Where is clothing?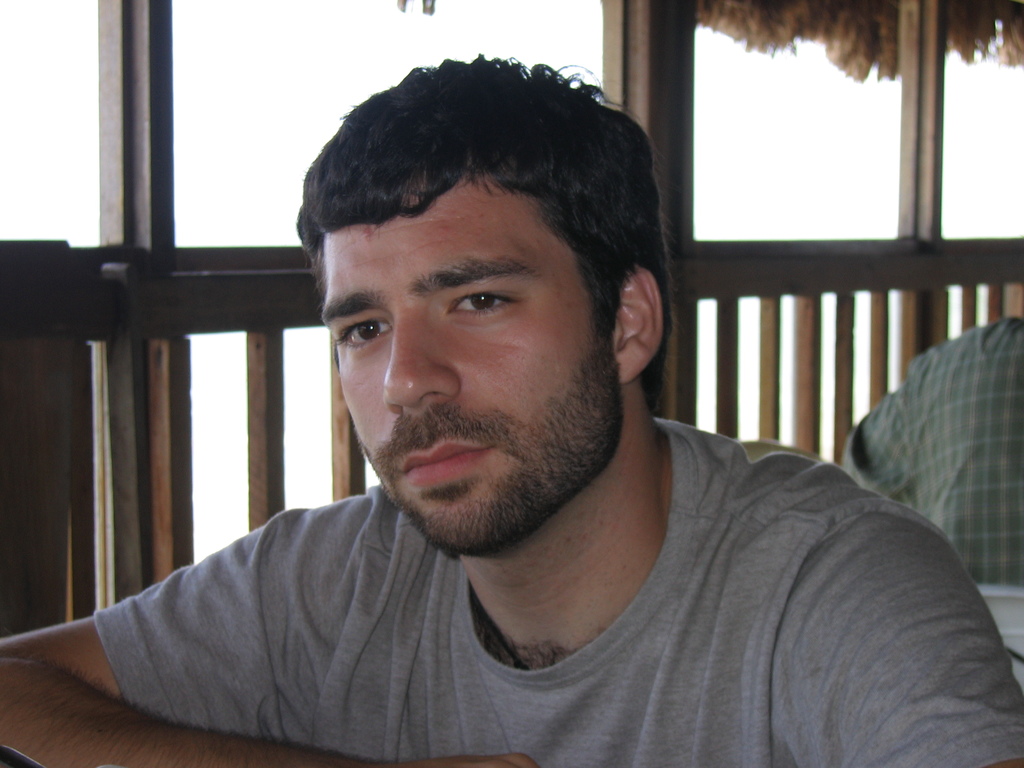
bbox=[842, 322, 1023, 590].
